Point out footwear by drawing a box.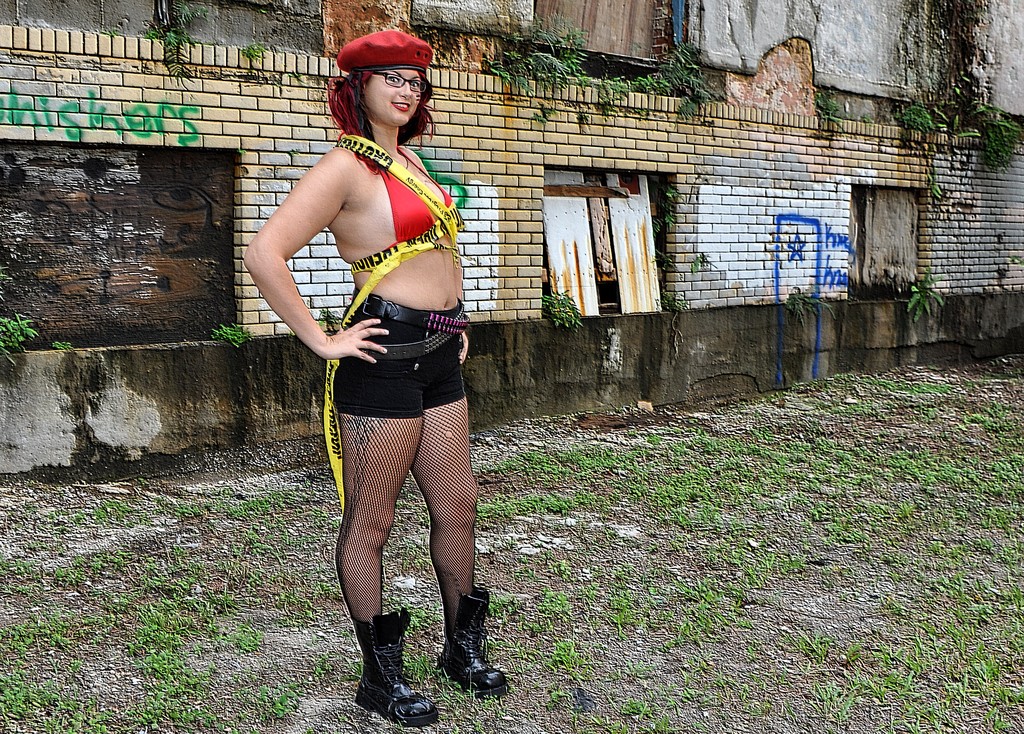
x1=352, y1=614, x2=452, y2=724.
